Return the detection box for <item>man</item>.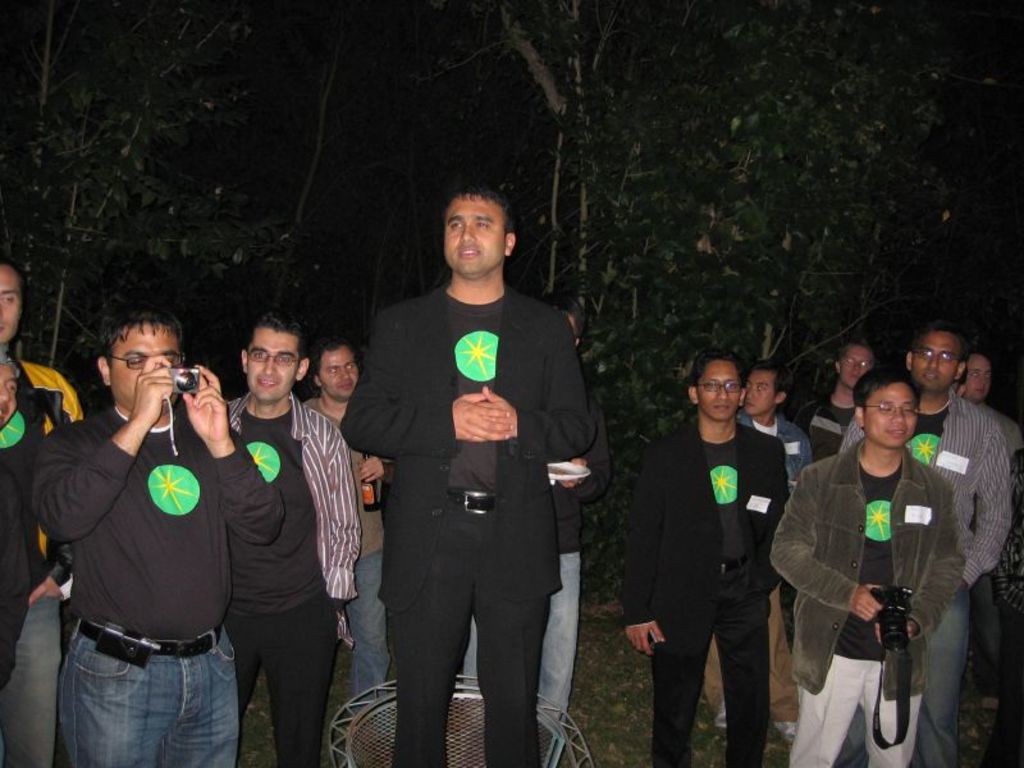
bbox=[0, 247, 83, 691].
